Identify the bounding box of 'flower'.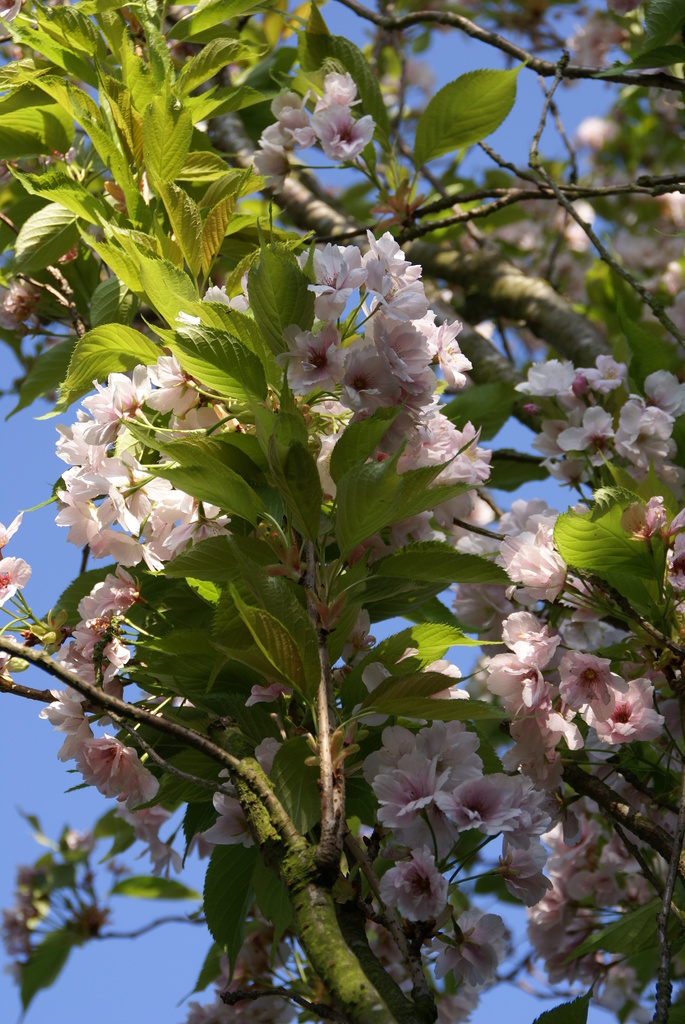
(446,490,684,824).
